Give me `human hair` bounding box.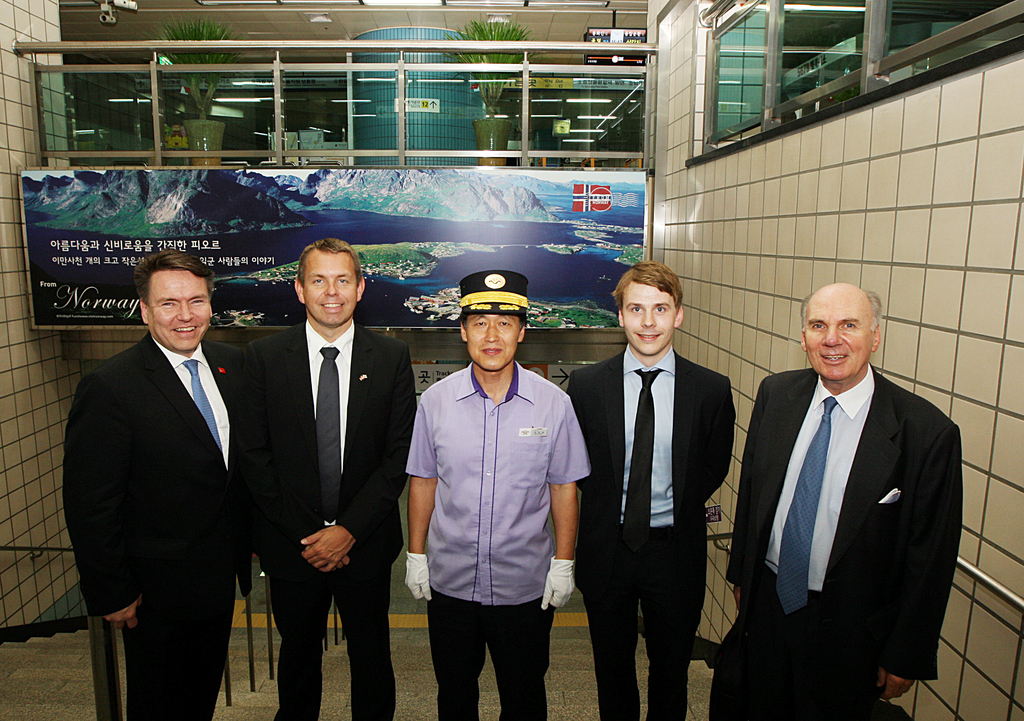
BBox(798, 288, 884, 337).
